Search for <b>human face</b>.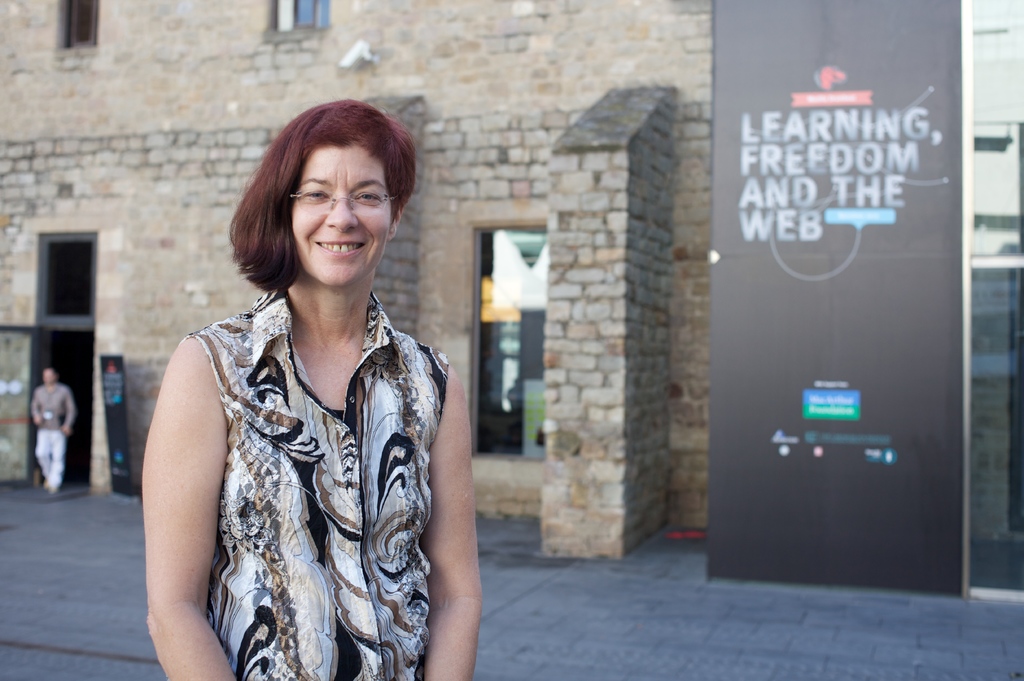
Found at <bbox>292, 146, 394, 282</bbox>.
